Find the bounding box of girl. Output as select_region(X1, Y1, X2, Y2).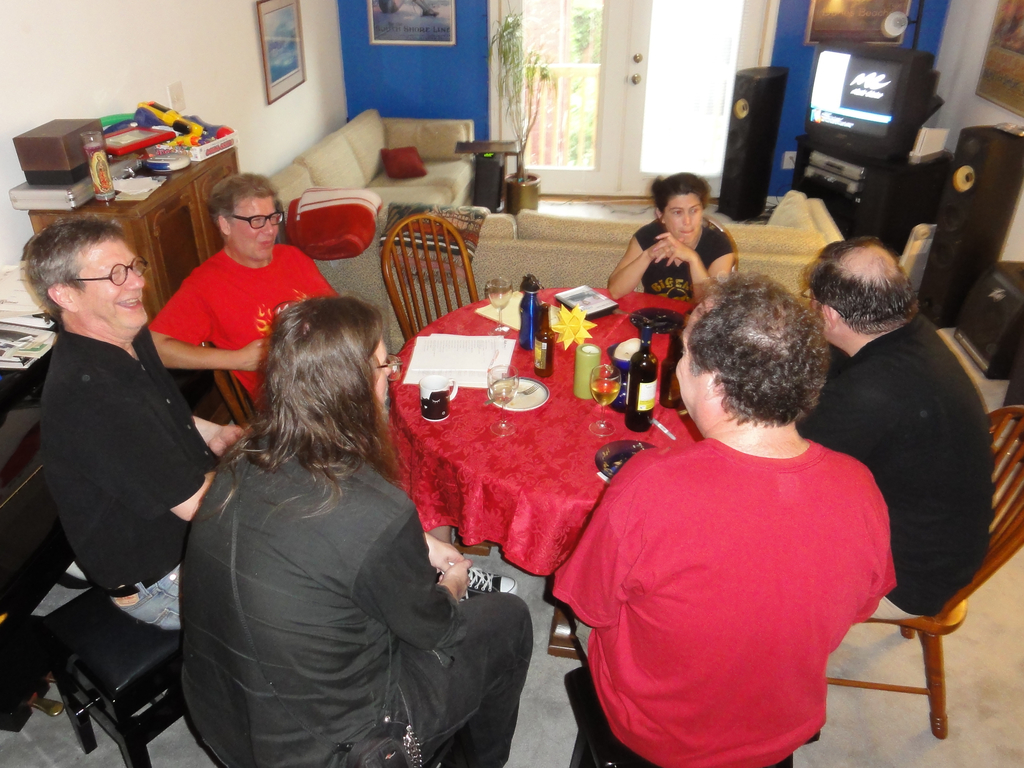
select_region(611, 171, 743, 306).
